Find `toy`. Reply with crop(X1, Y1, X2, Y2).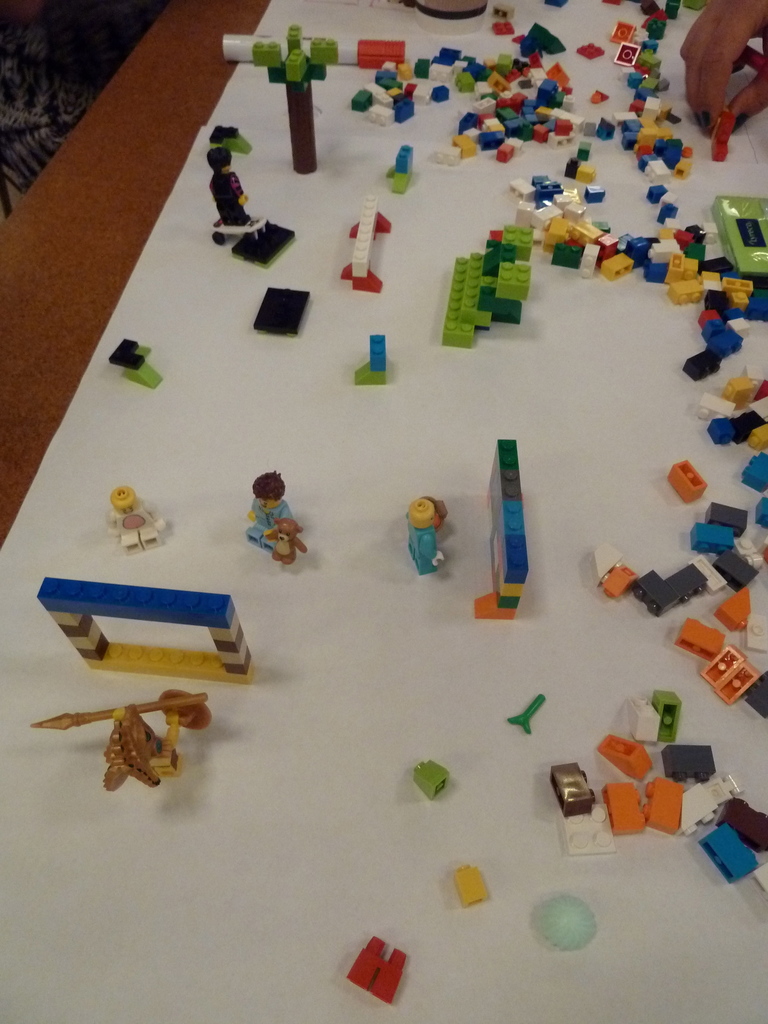
crop(384, 147, 417, 192).
